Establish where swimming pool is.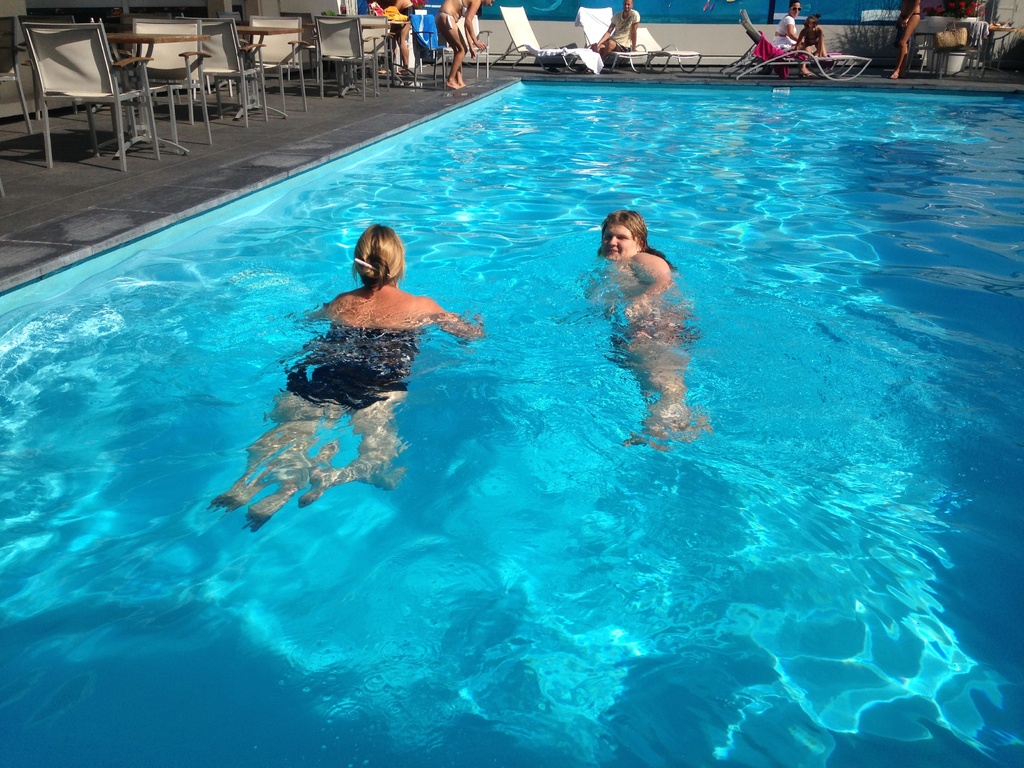
Established at (0,0,1014,730).
